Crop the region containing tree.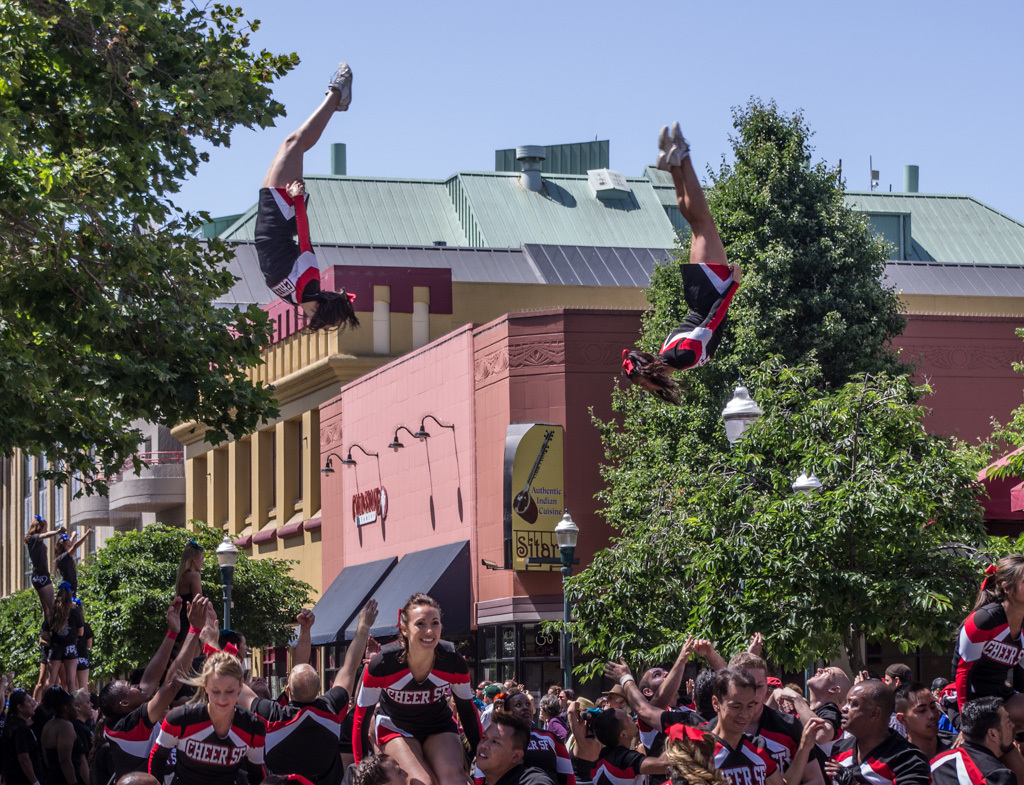
Crop region: detection(0, 517, 320, 694).
